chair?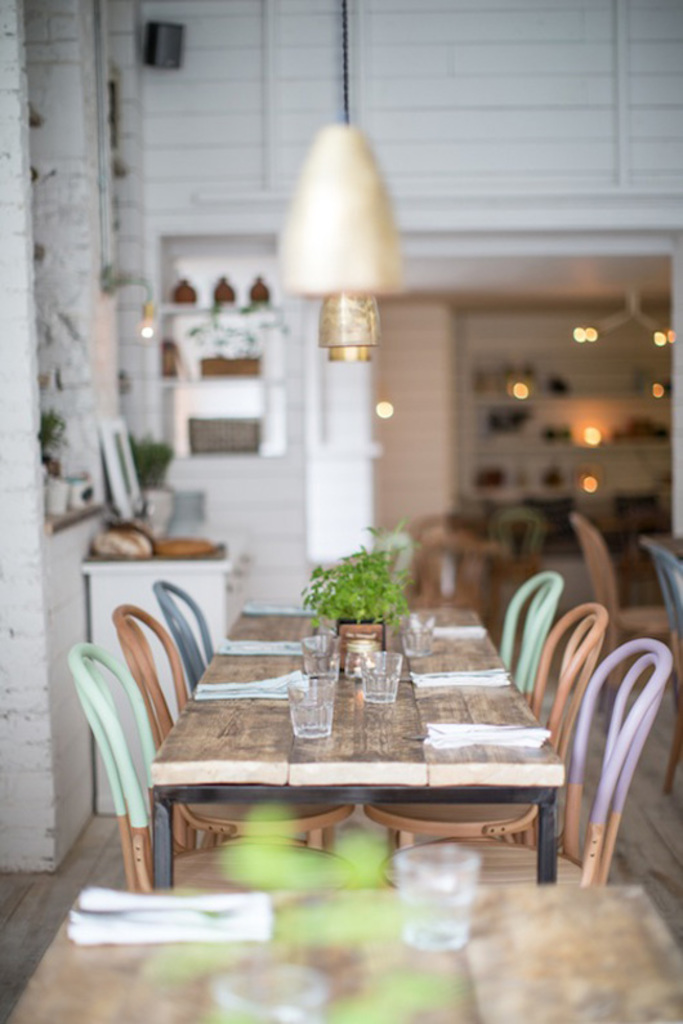
[x1=495, y1=576, x2=564, y2=703]
